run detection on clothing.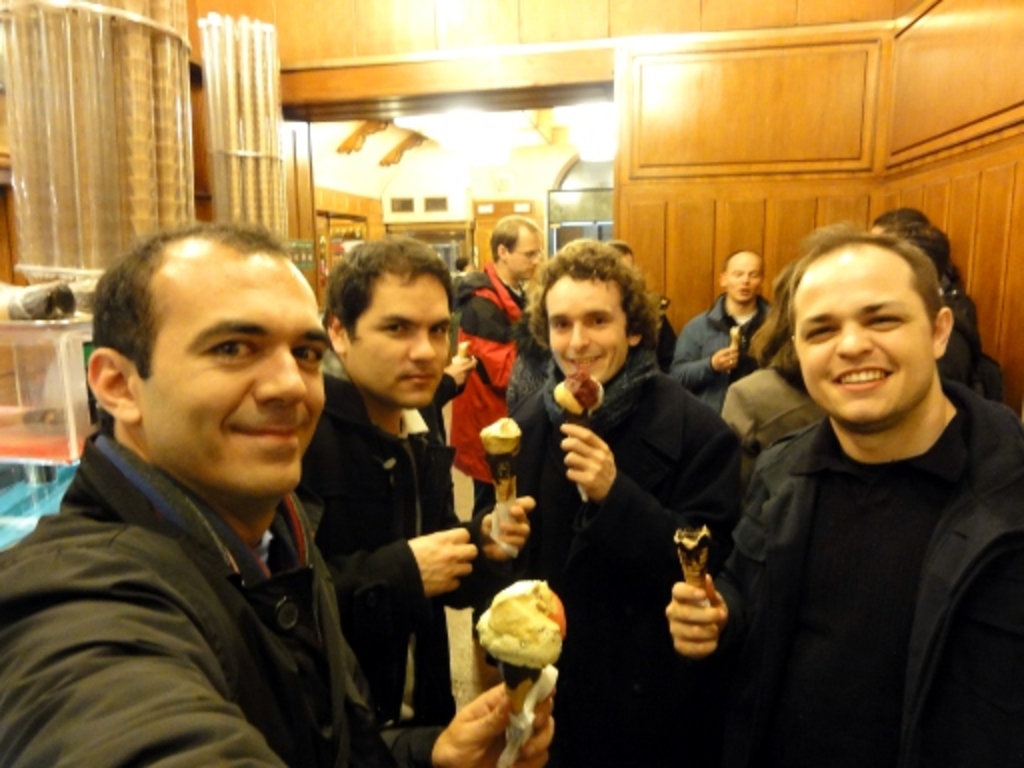
Result: region(2, 424, 452, 766).
